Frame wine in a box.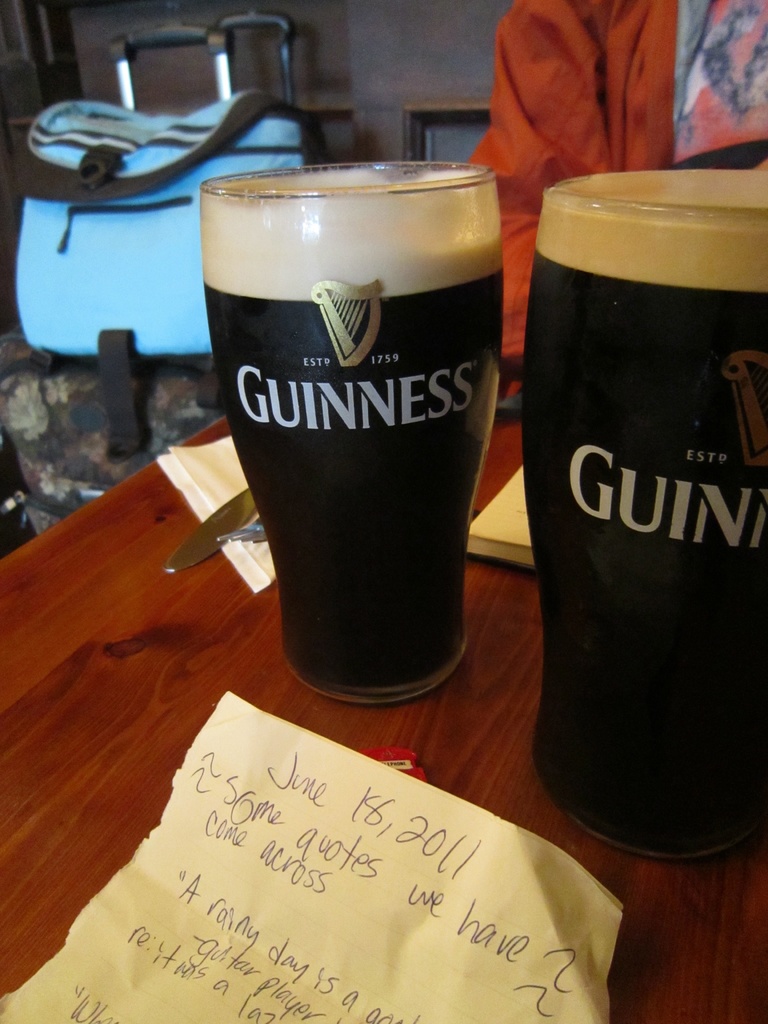
region(525, 70, 765, 948).
